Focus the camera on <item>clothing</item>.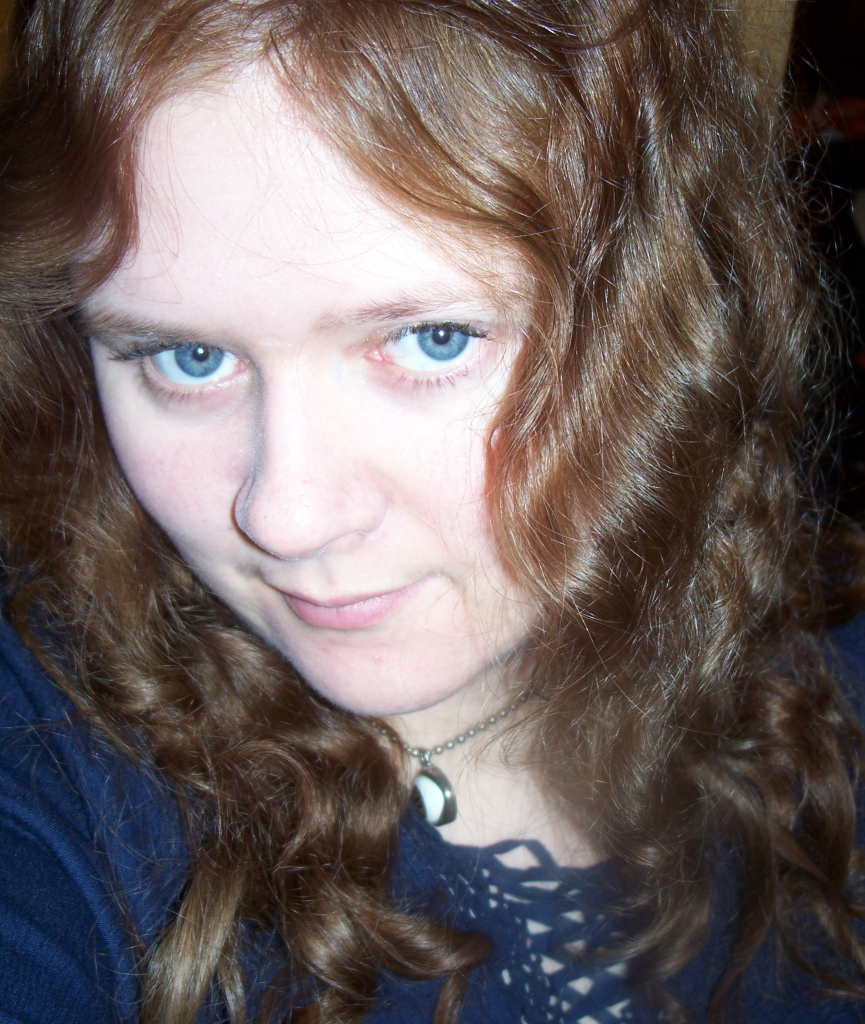
Focus region: 0,607,864,1023.
